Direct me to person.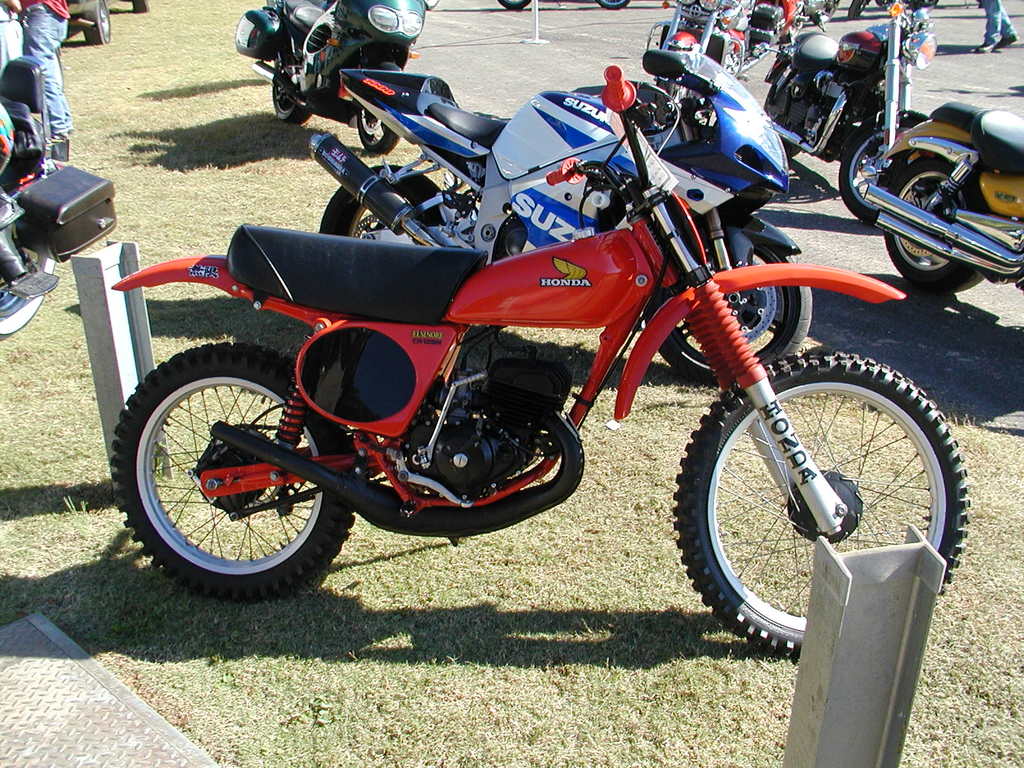
Direction: [x1=0, y1=0, x2=22, y2=76].
